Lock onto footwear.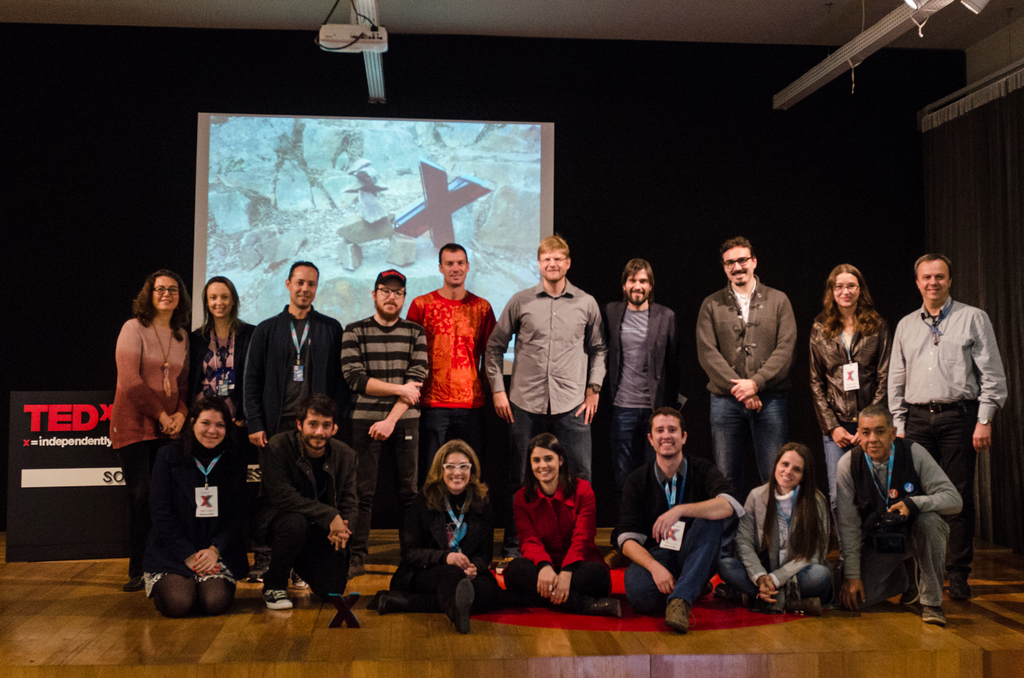
Locked: (left=291, top=570, right=307, bottom=592).
